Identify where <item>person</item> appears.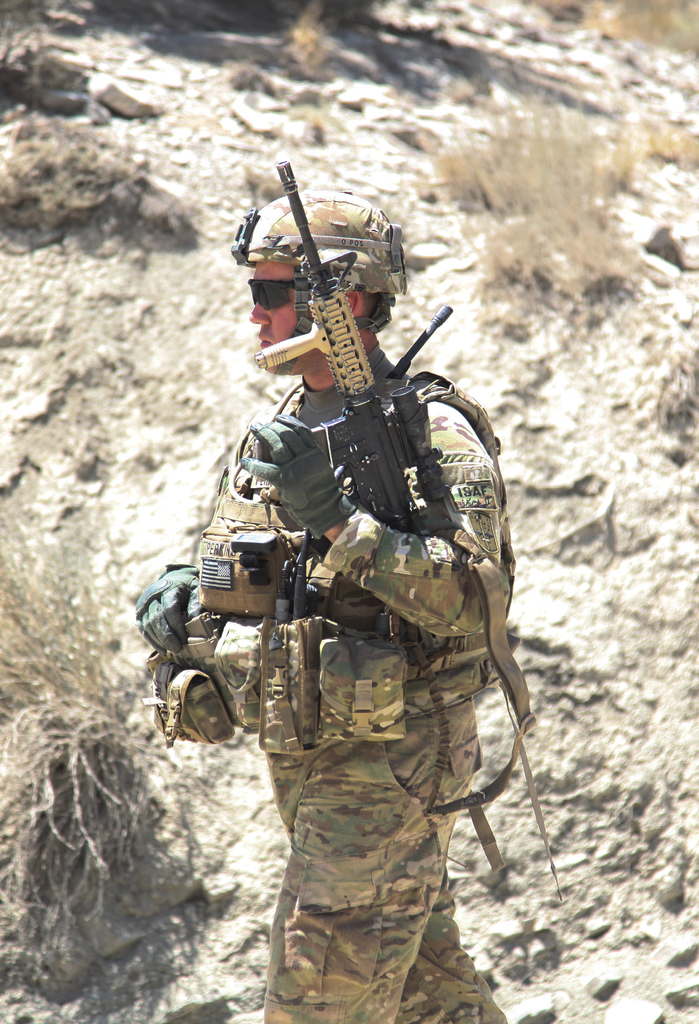
Appears at box=[132, 192, 512, 1023].
